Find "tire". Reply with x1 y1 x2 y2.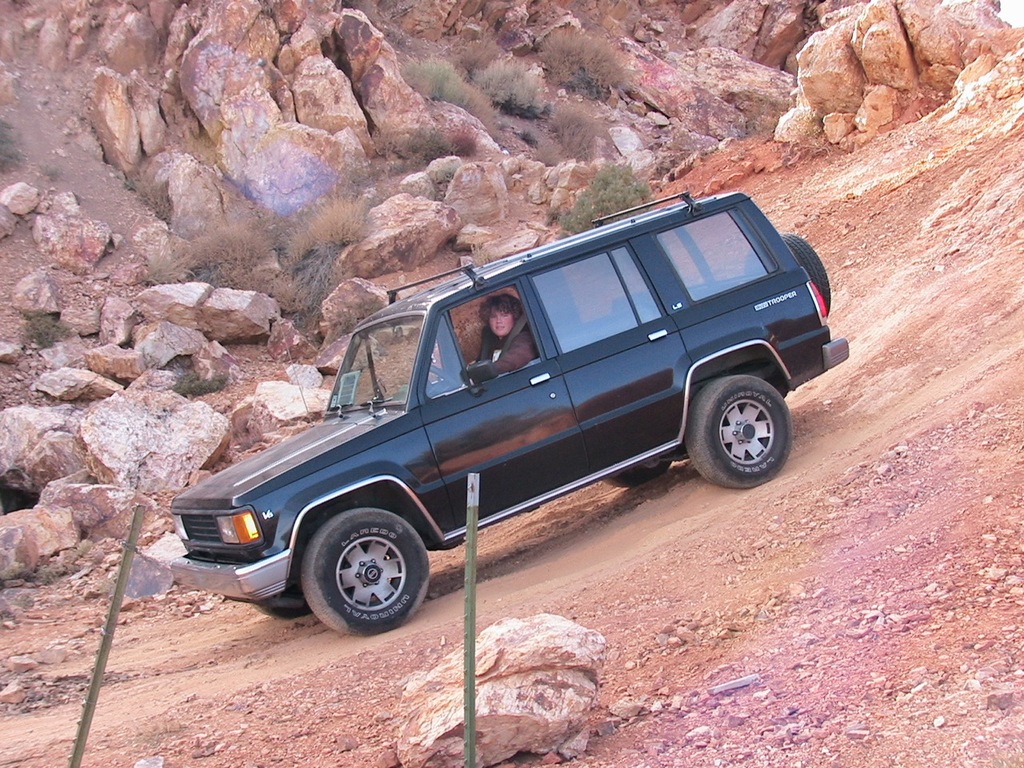
302 508 430 634.
